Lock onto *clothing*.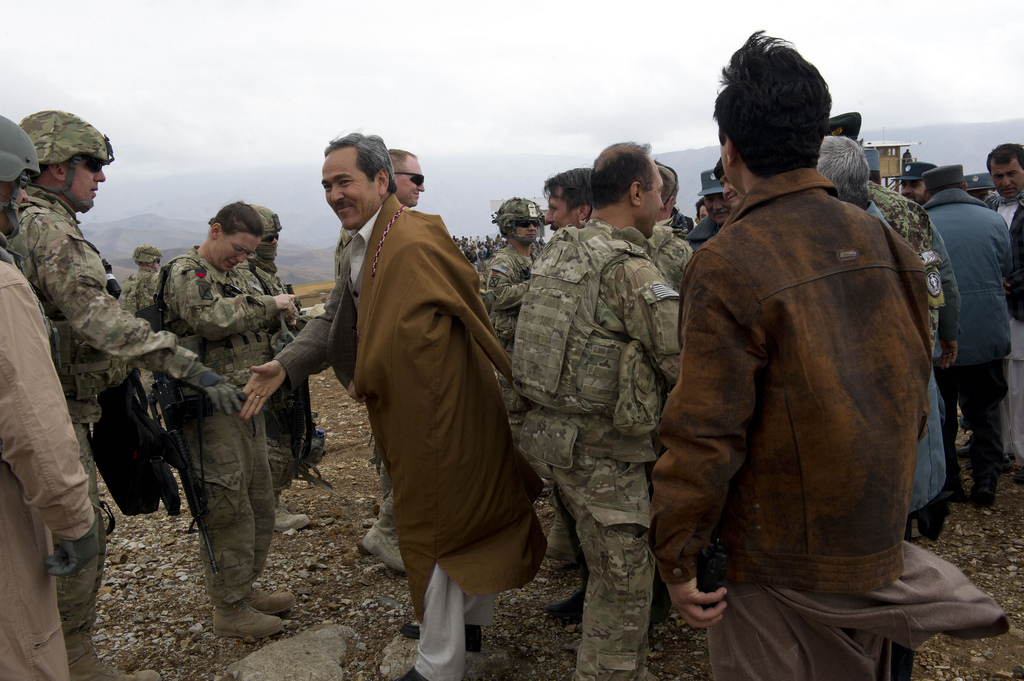
Locked: 918/185/1011/491.
